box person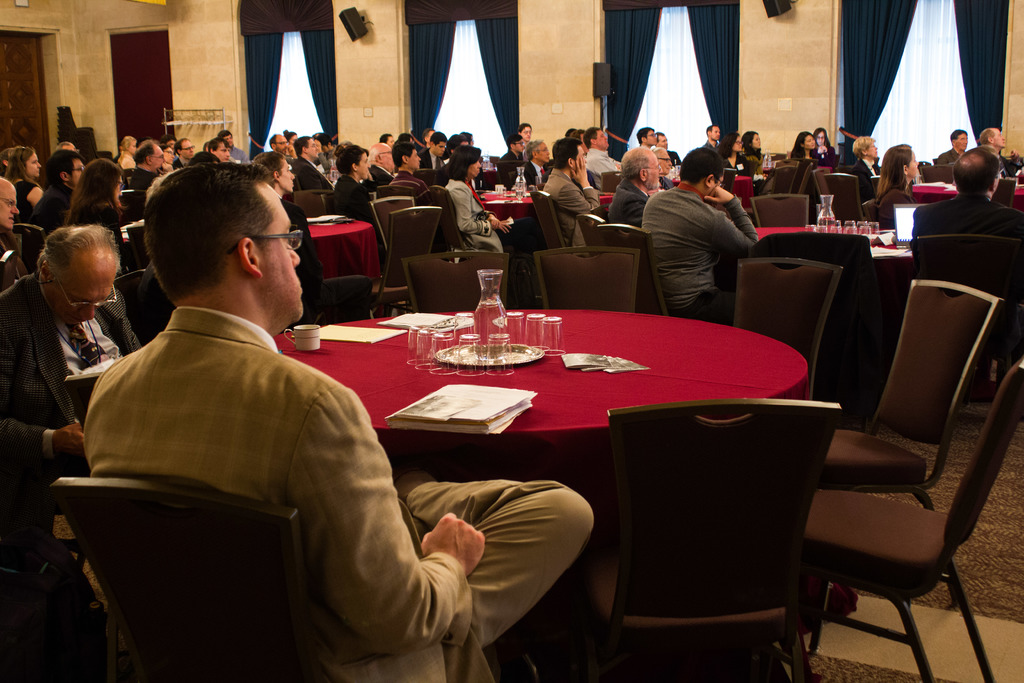
[176, 136, 200, 163]
